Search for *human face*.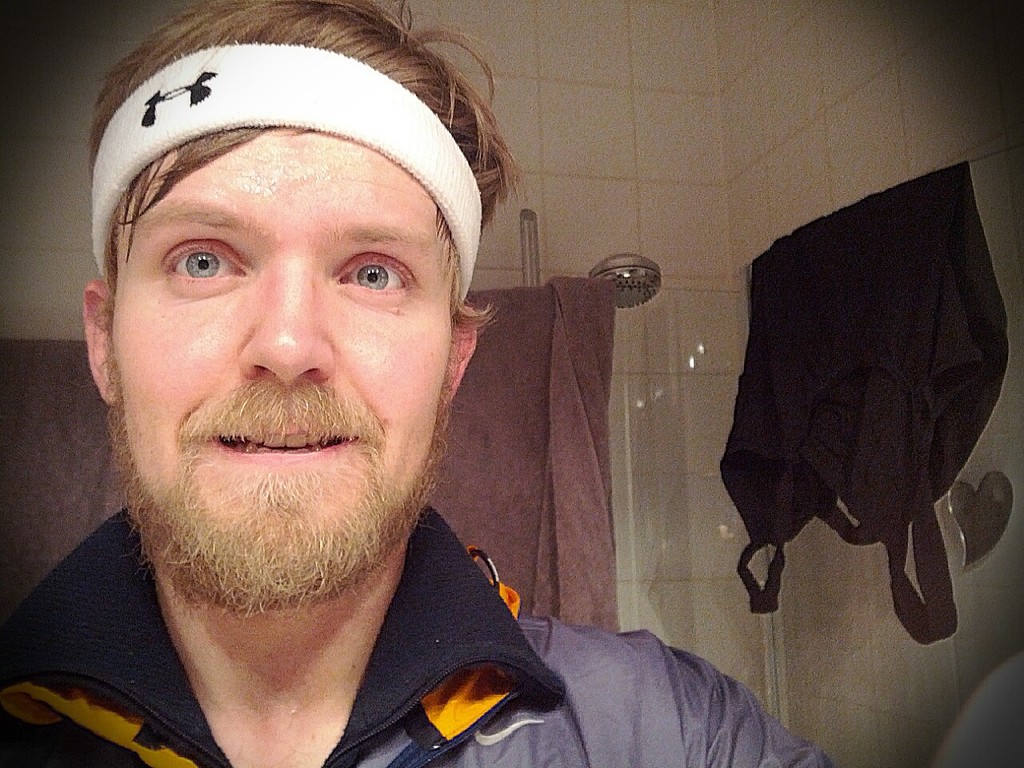
Found at [126, 122, 454, 606].
